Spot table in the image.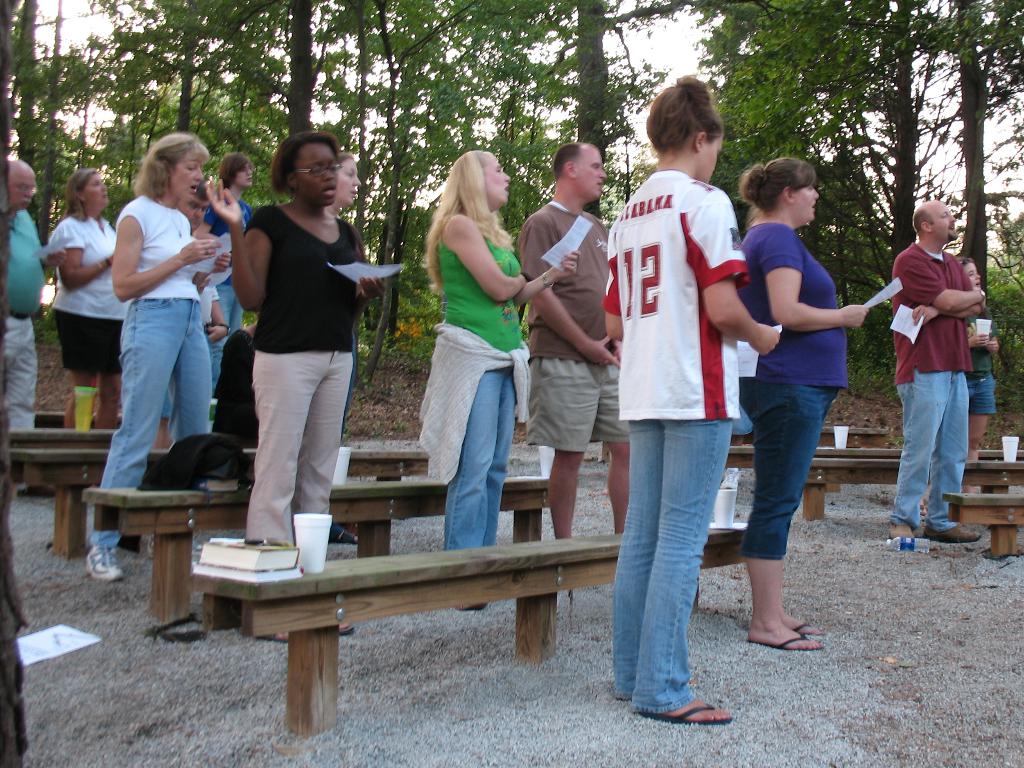
table found at 0:424:230:495.
